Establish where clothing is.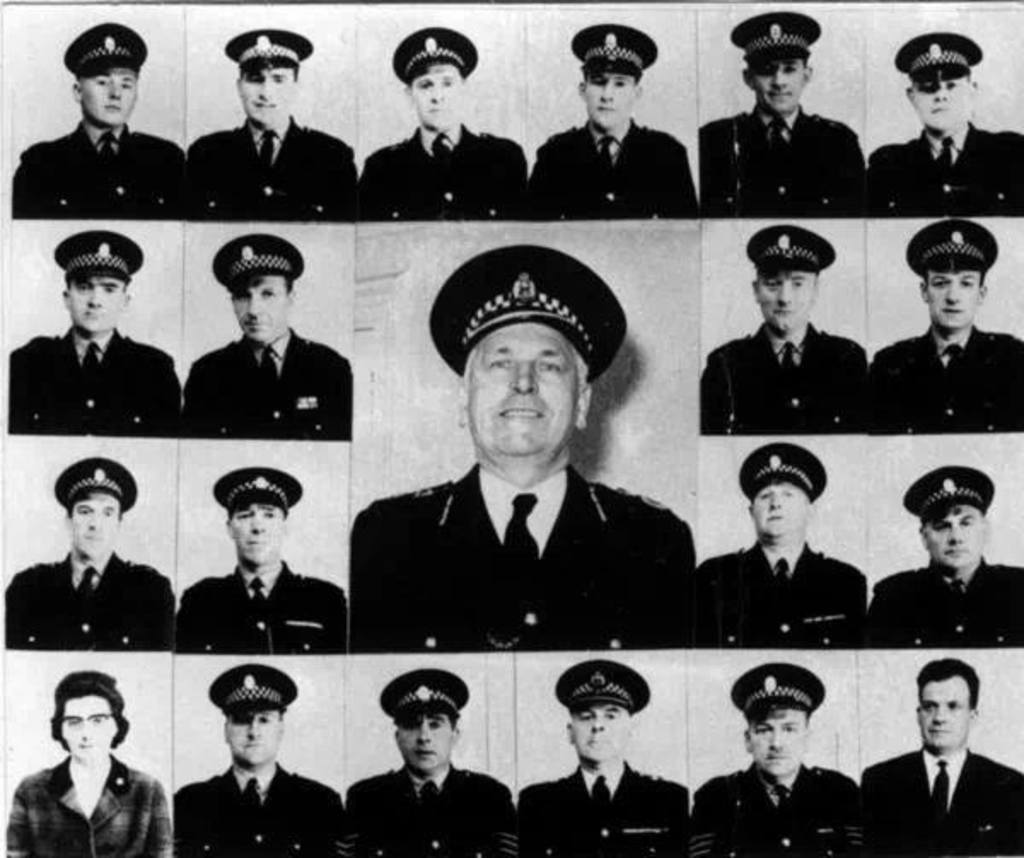
Established at [167, 73, 343, 208].
